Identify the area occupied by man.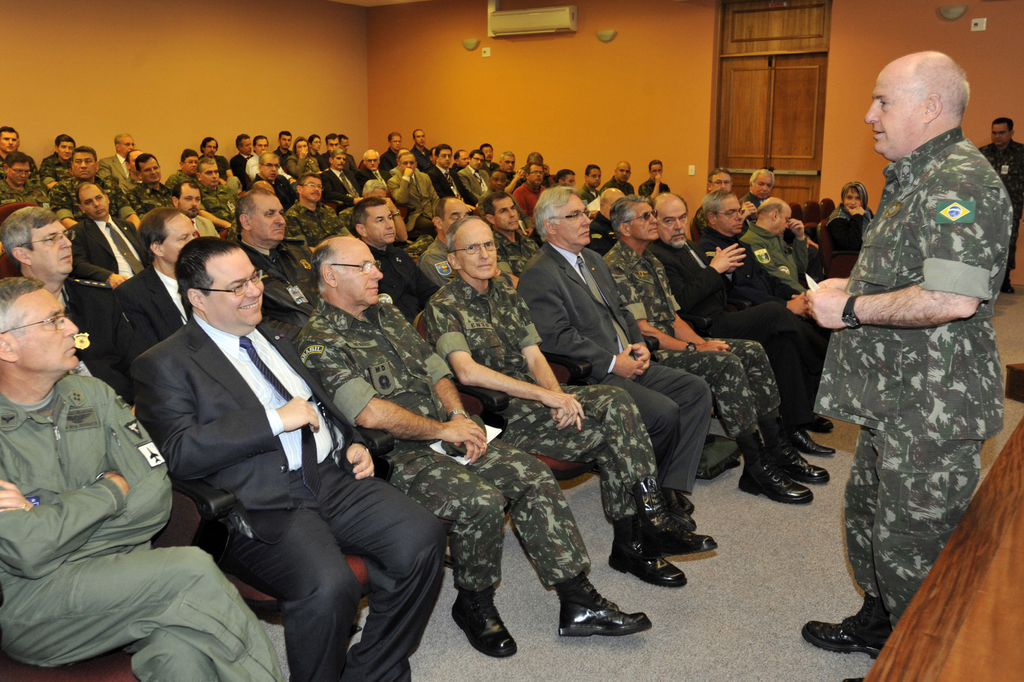
Area: 0,125,39,183.
